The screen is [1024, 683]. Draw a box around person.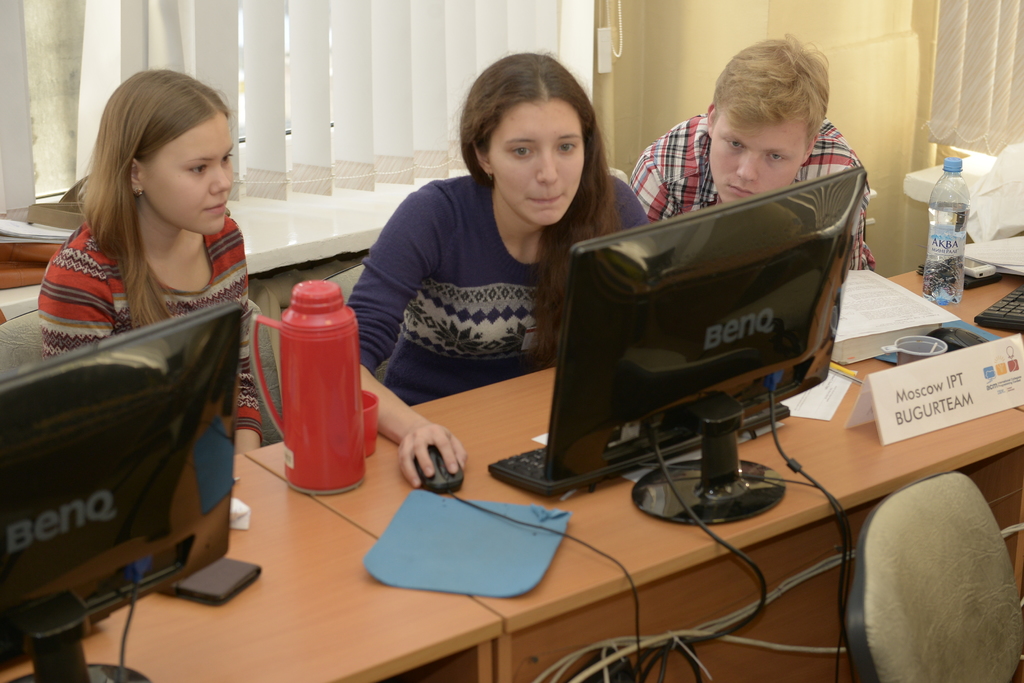
bbox=[36, 62, 269, 456].
